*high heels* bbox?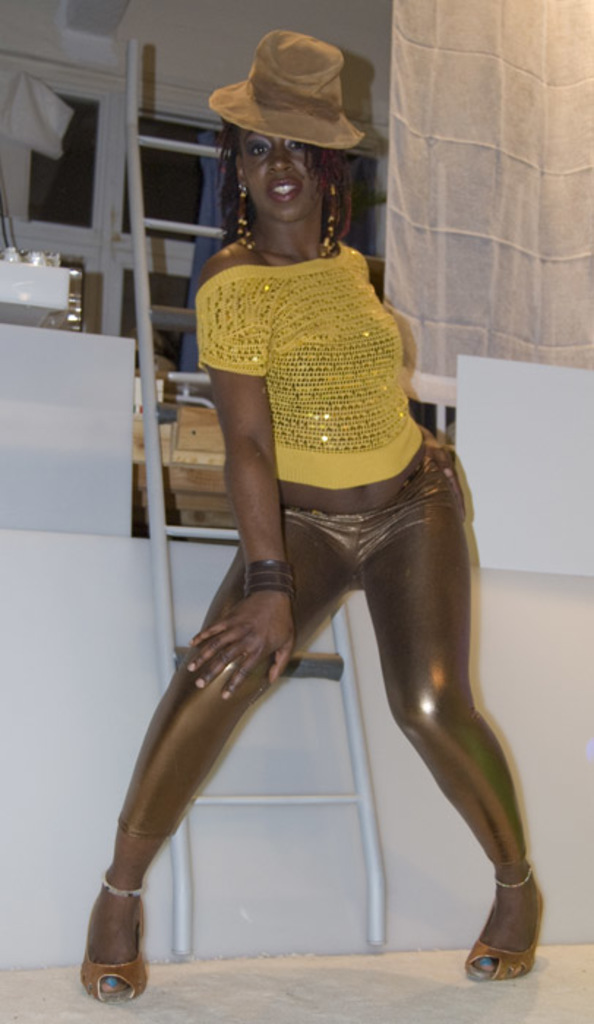
bbox=(83, 870, 145, 1002)
